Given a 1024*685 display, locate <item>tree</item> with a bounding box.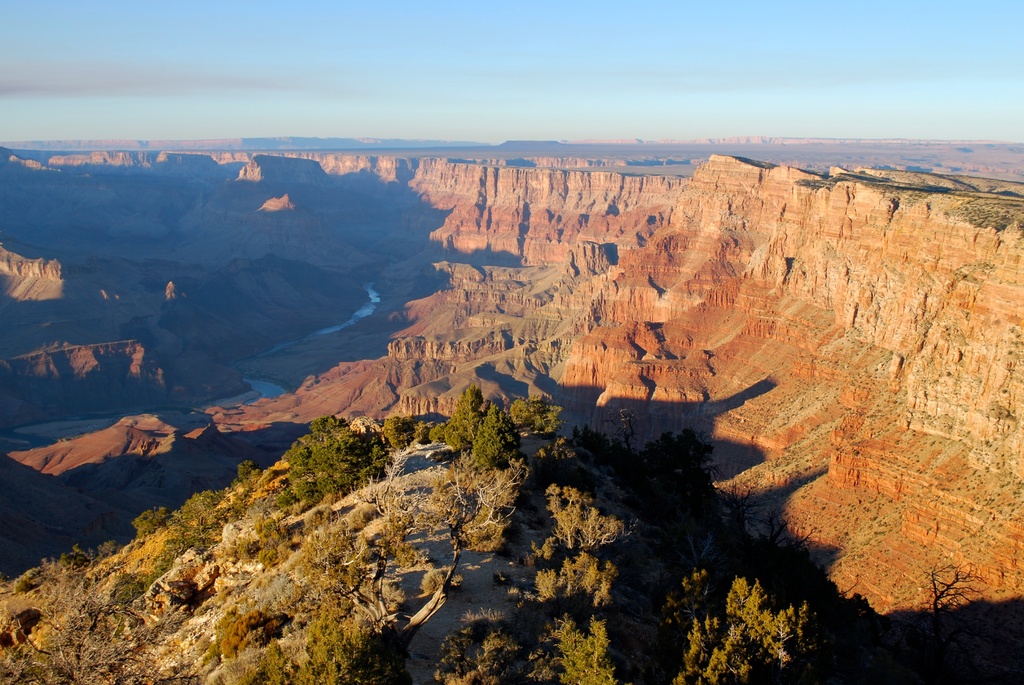
Located: detection(447, 380, 492, 450).
